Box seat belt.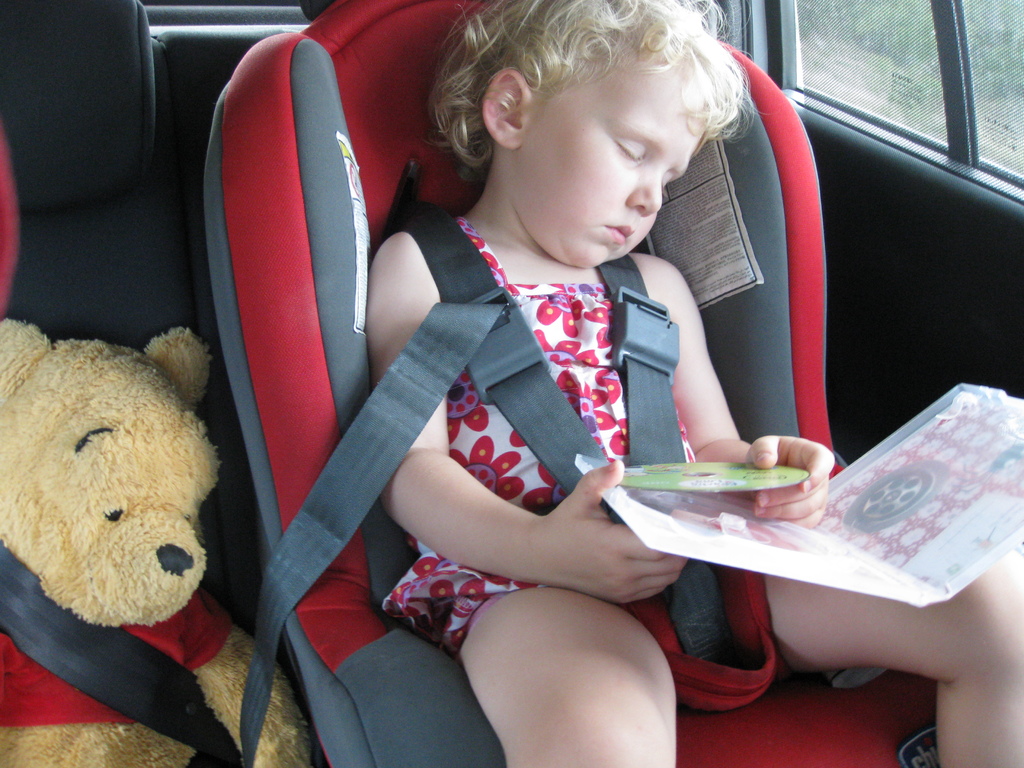
locate(0, 537, 247, 767).
